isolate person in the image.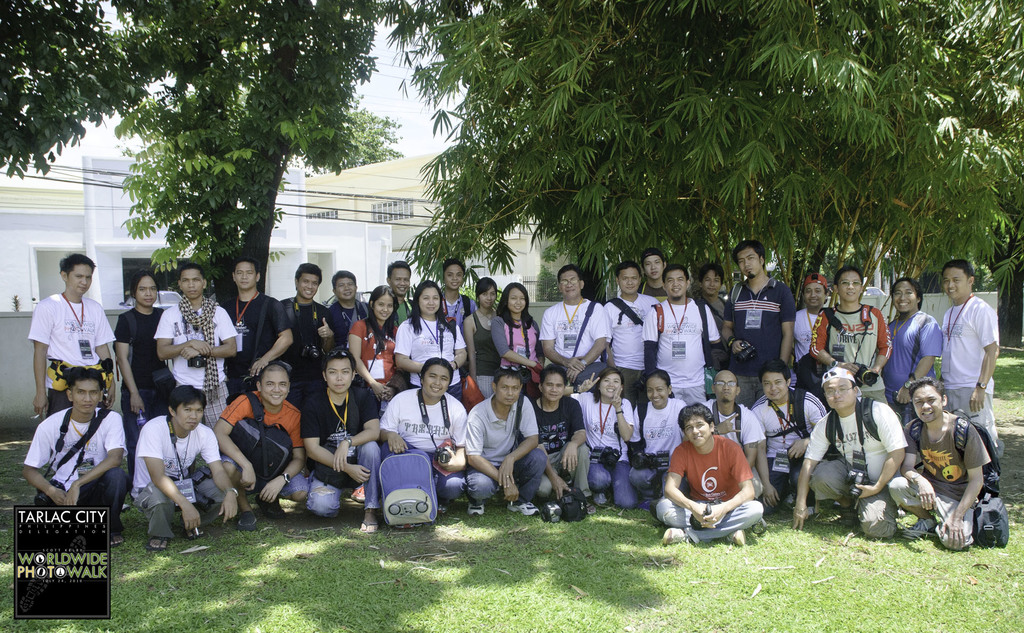
Isolated region: 272,266,339,362.
